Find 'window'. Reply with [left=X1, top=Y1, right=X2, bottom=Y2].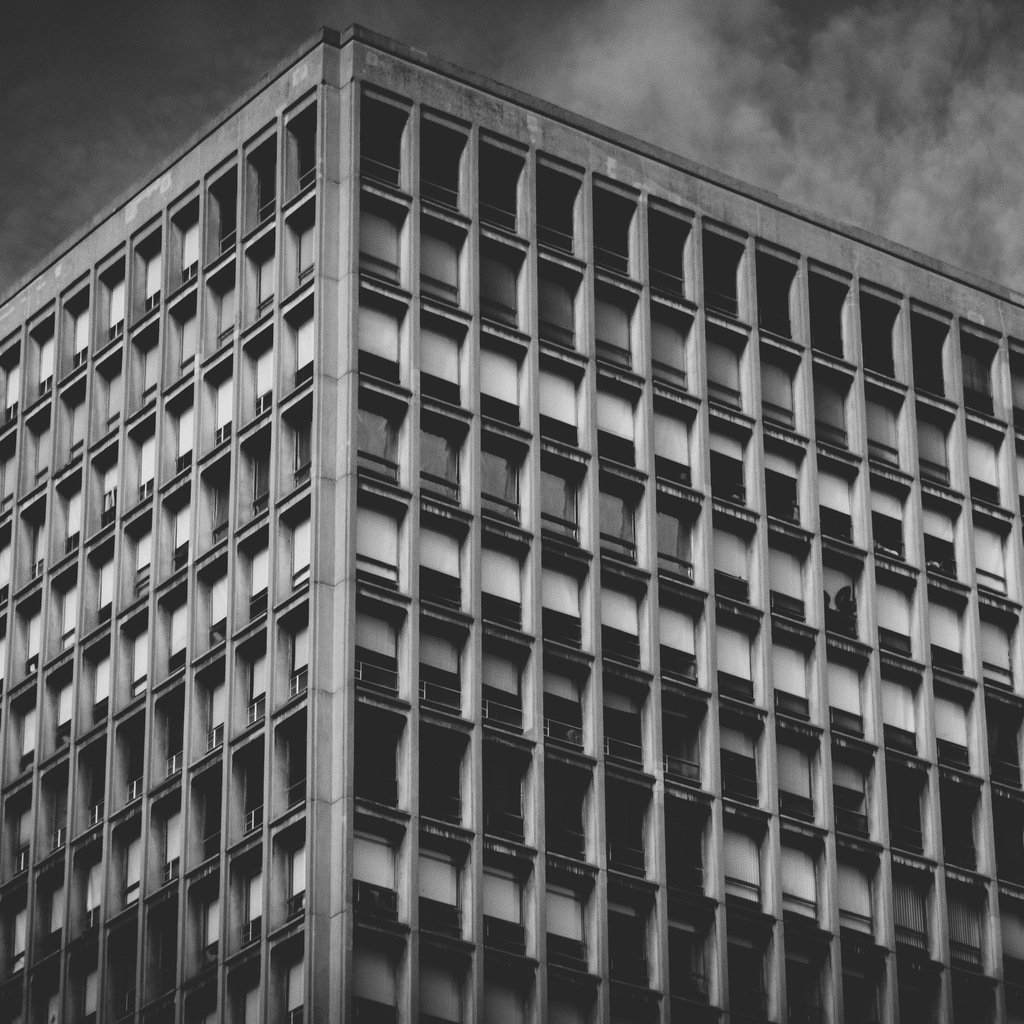
[left=659, top=576, right=714, bottom=707].
